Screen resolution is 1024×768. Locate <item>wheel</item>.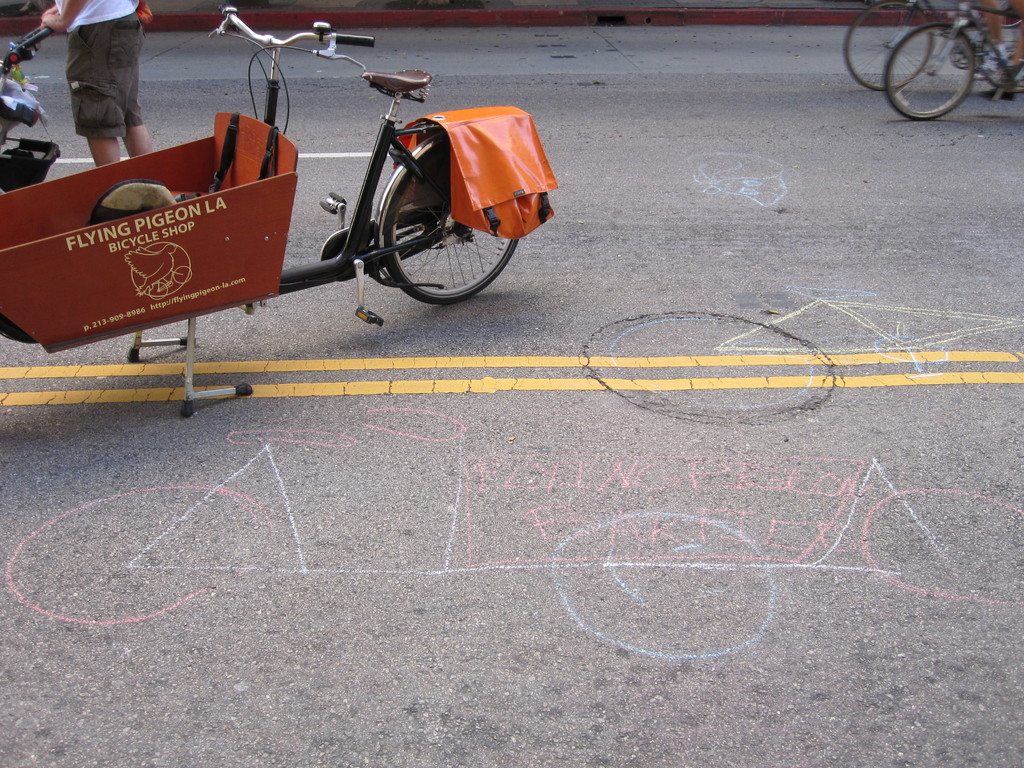
BBox(885, 22, 977, 125).
